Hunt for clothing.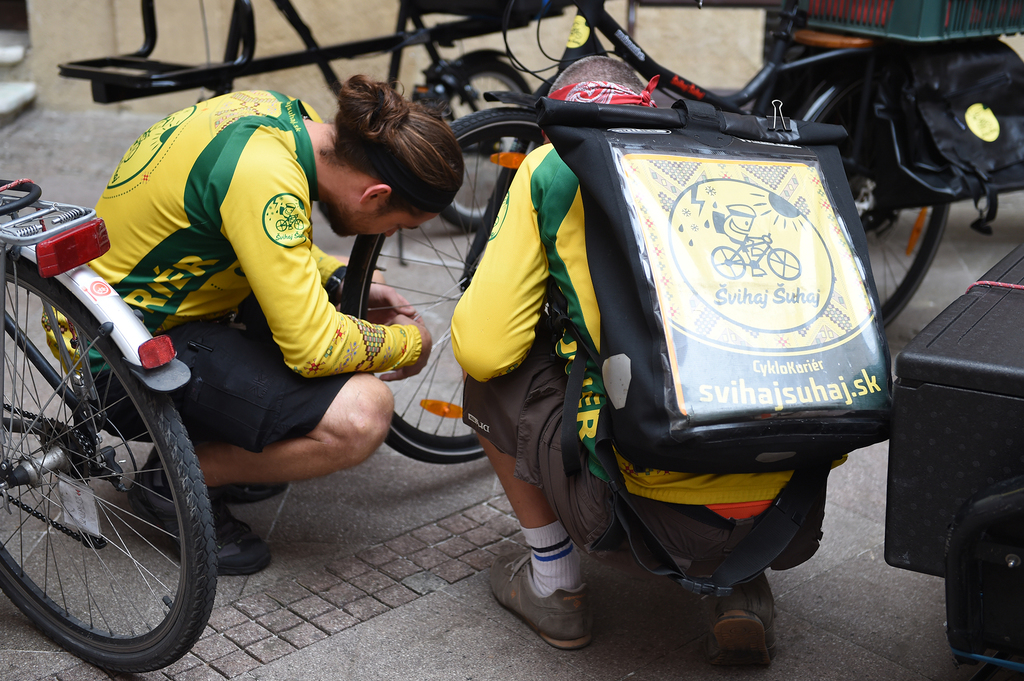
Hunted down at pyautogui.locateOnScreen(75, 76, 420, 478).
